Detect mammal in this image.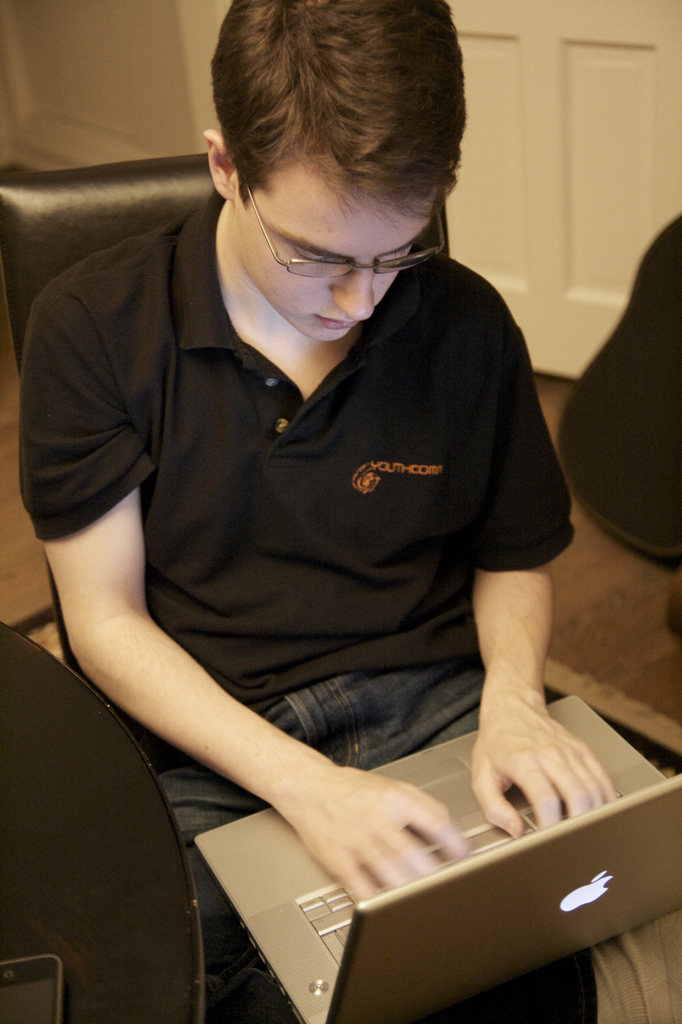
Detection: [left=552, top=214, right=681, bottom=627].
